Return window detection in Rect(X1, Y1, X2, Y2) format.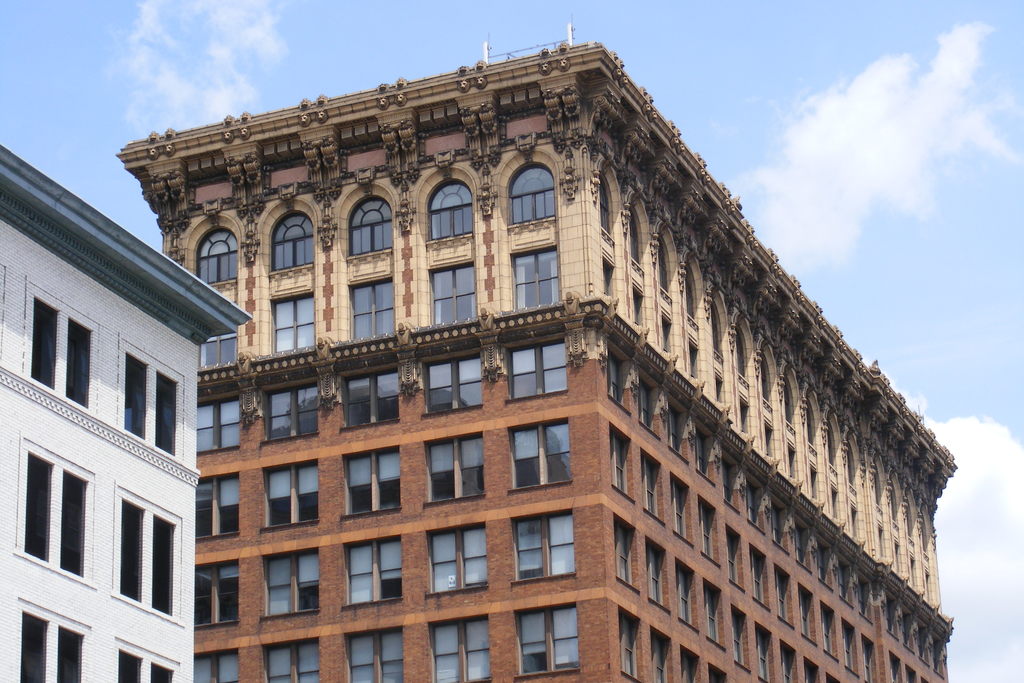
Rect(348, 637, 403, 682).
